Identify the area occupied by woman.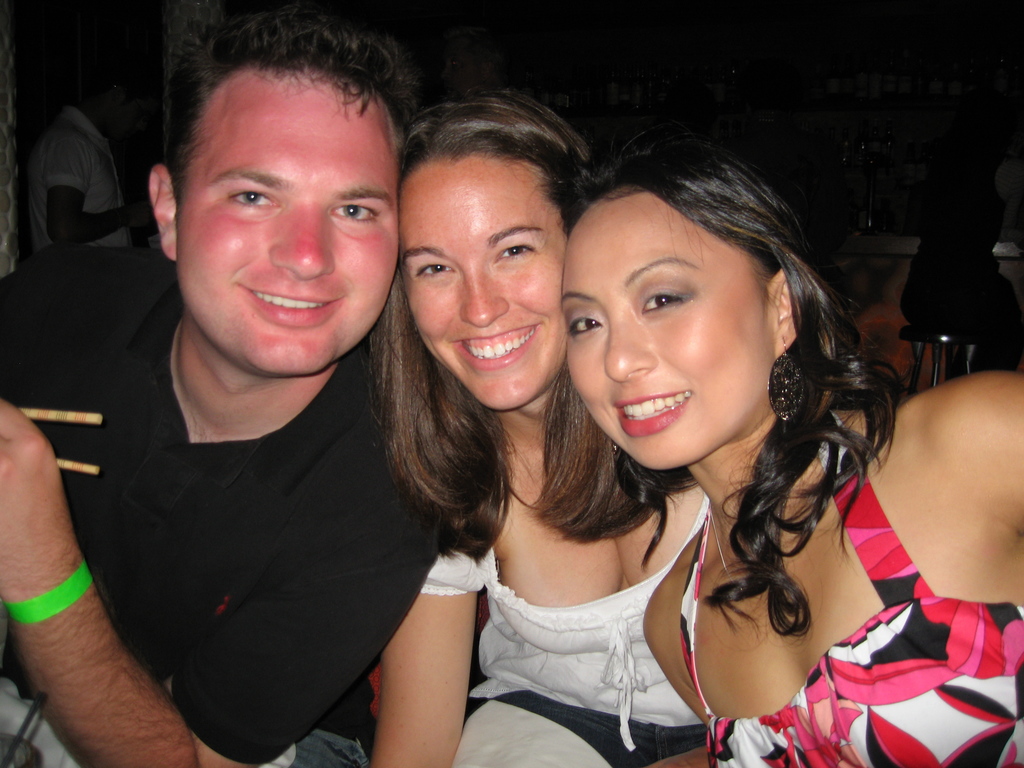
Area: Rect(367, 86, 718, 767).
